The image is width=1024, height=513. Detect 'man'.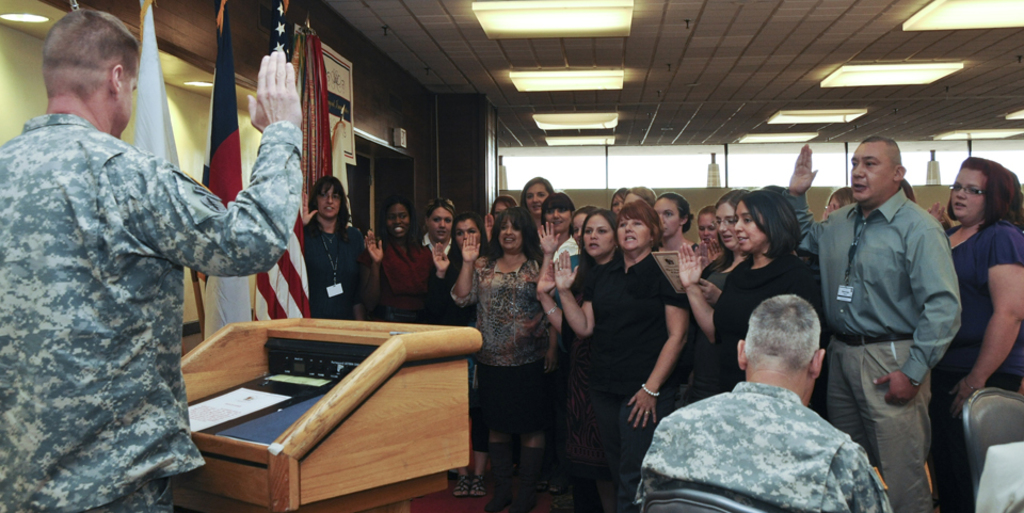
Detection: bbox=(629, 293, 885, 512).
